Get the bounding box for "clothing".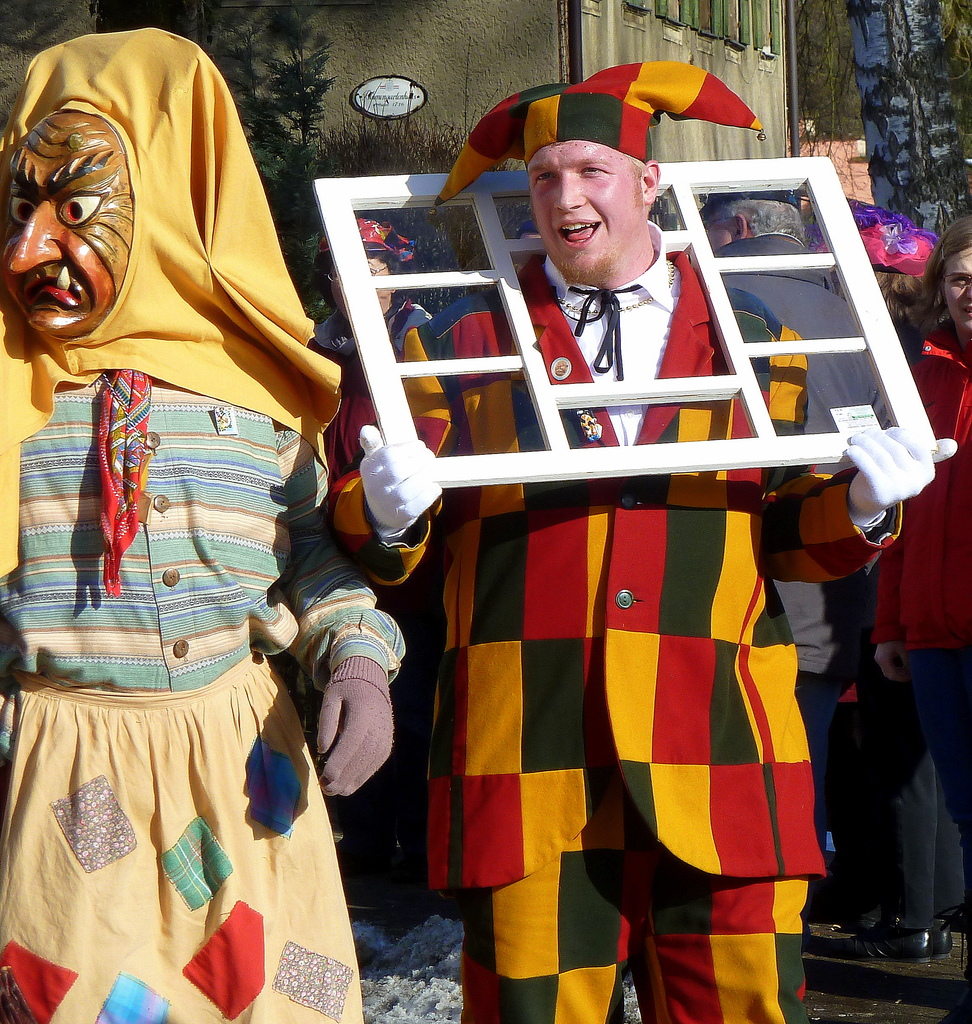
(x1=0, y1=29, x2=409, y2=1023).
